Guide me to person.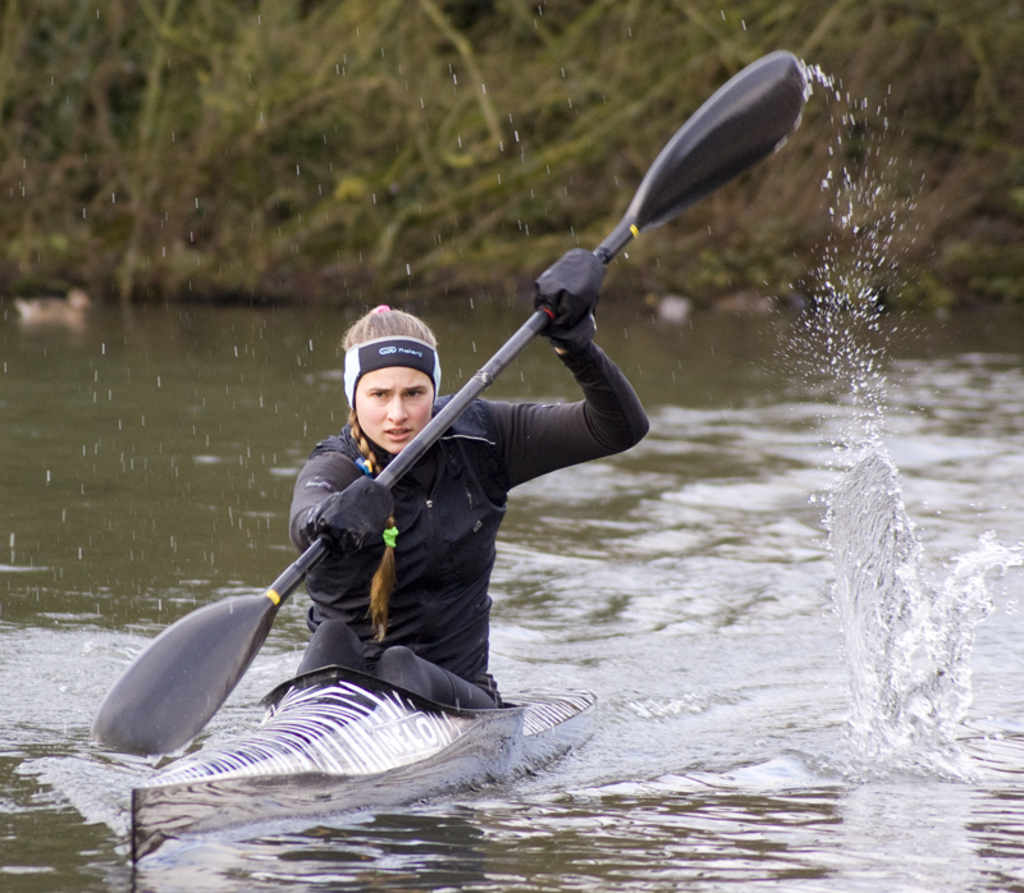
Guidance: bbox=[204, 225, 625, 805].
